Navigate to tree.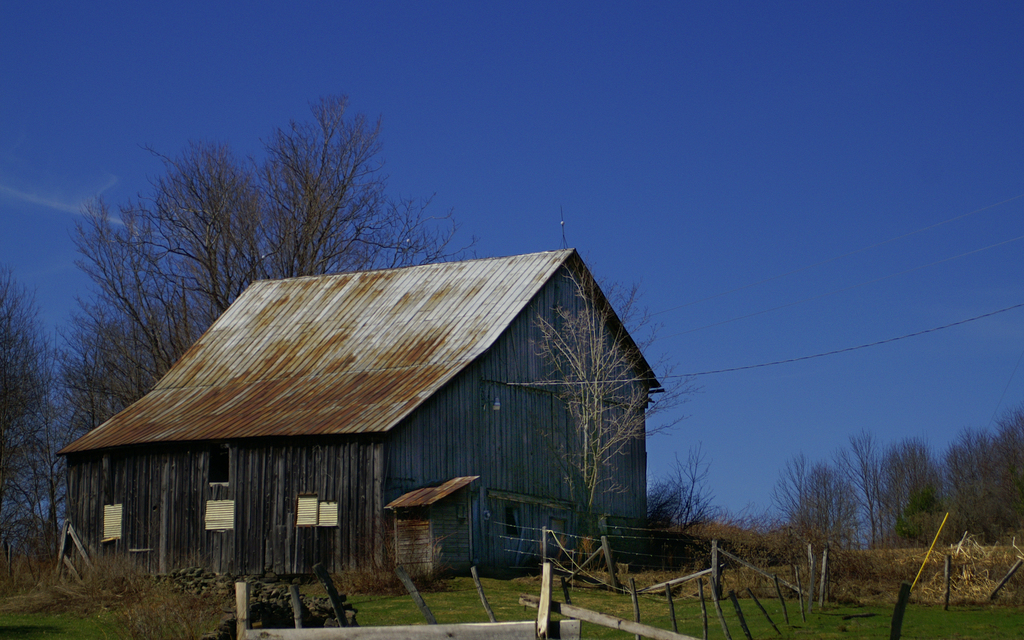
Navigation target: <bbox>66, 274, 235, 451</bbox>.
